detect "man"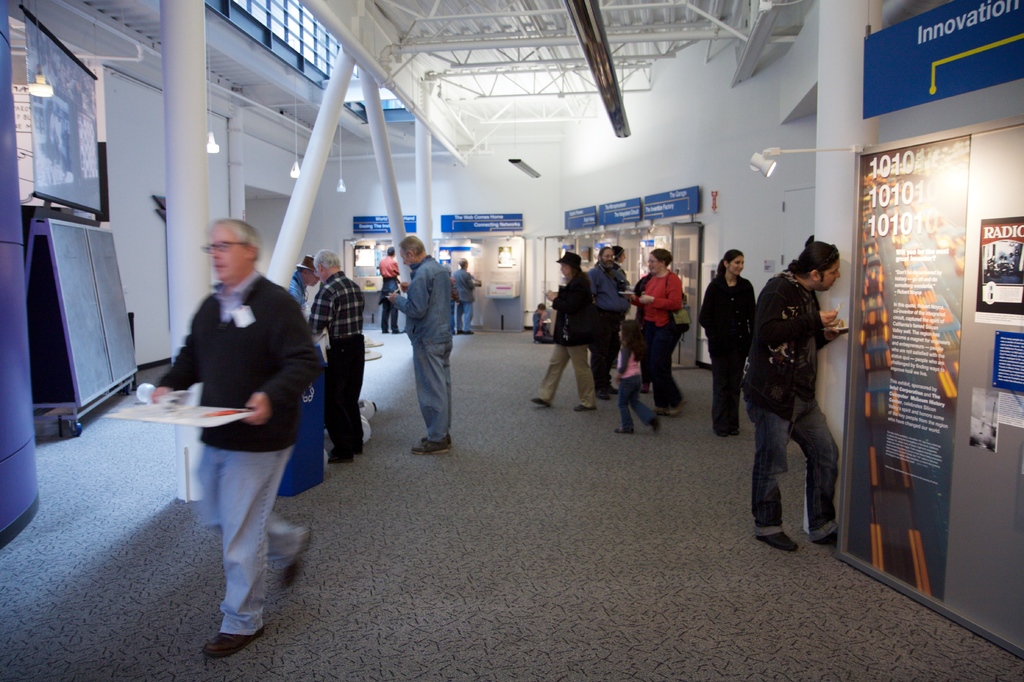
[735,242,834,551]
